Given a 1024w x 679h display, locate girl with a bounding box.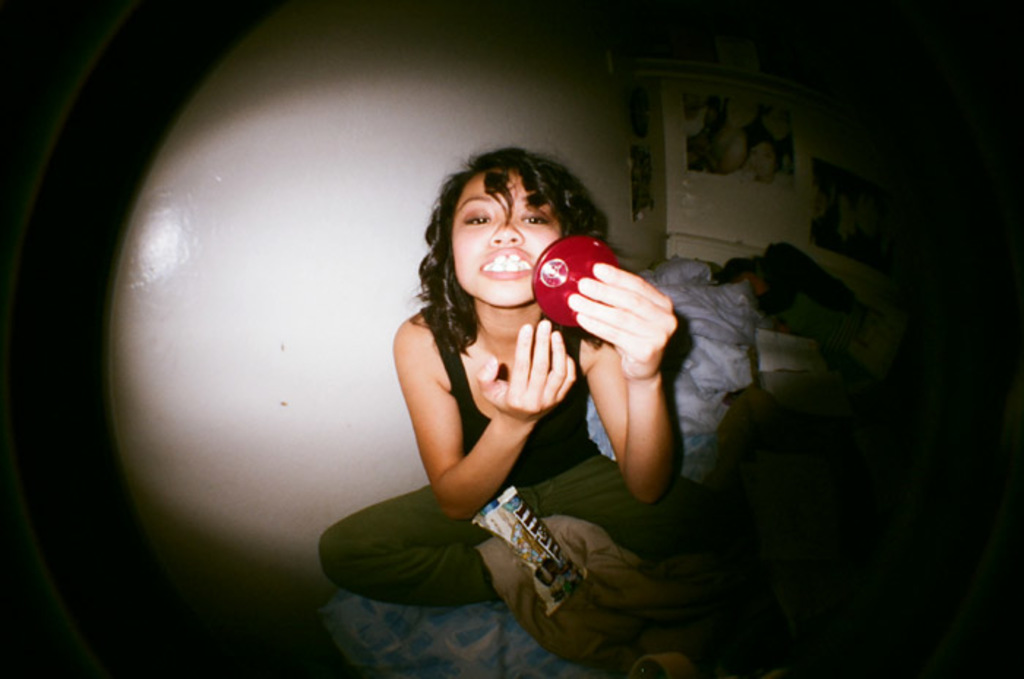
Located: bbox=(323, 140, 705, 661).
